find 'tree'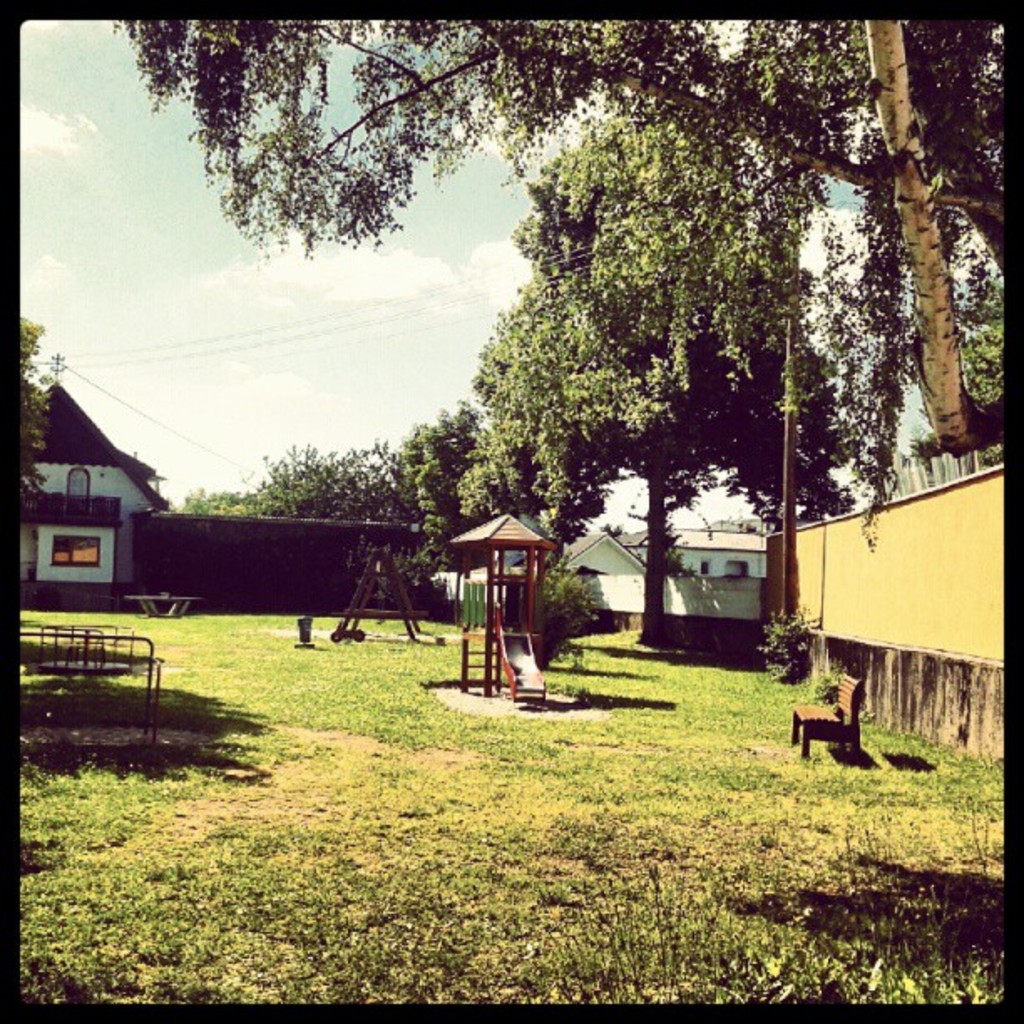
BBox(20, 308, 65, 524)
